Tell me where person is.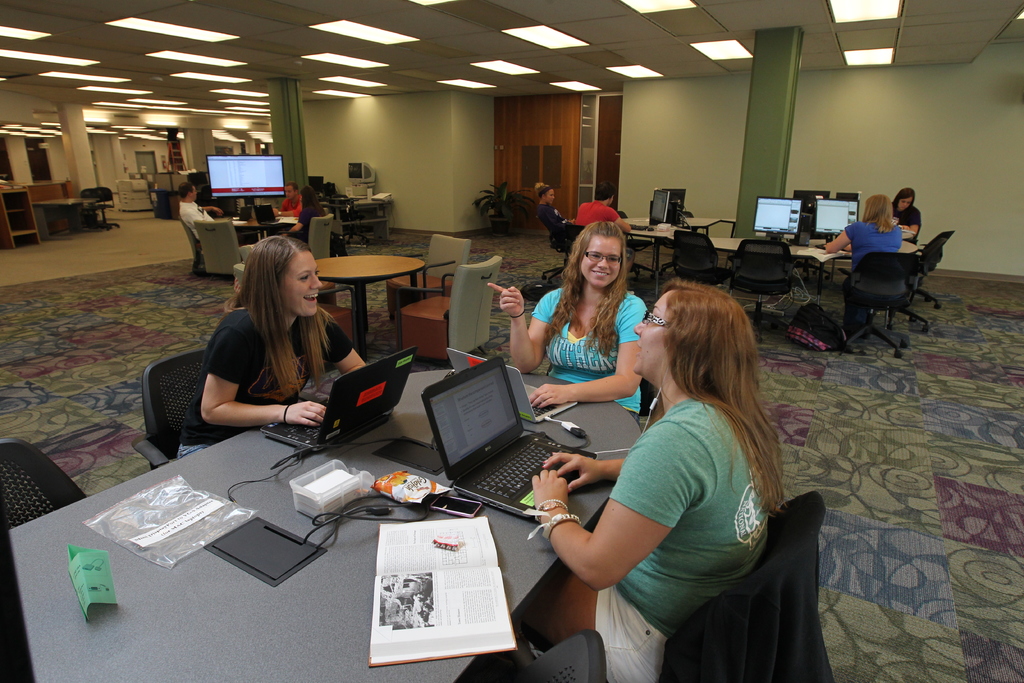
person is at [left=531, top=276, right=789, bottom=682].
